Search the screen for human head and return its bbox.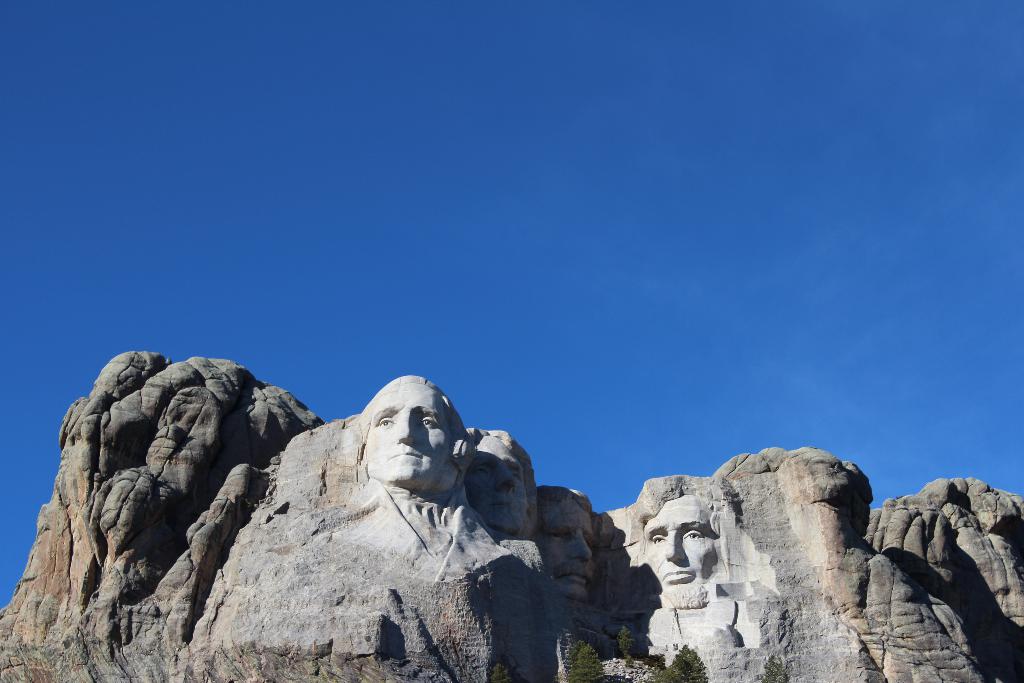
Found: 468 428 533 533.
